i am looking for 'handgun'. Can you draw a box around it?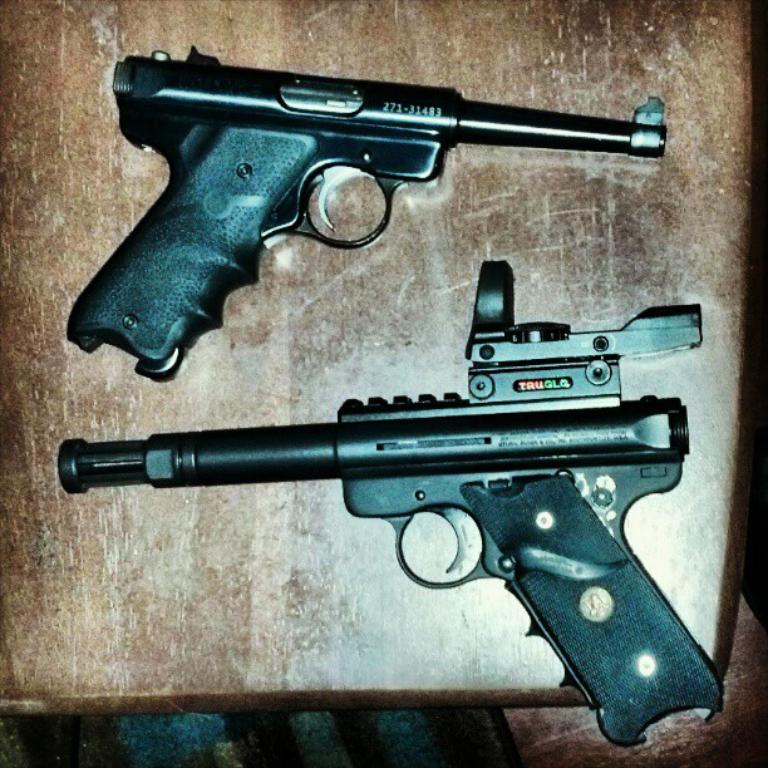
Sure, the bounding box is left=54, top=264, right=725, bottom=752.
